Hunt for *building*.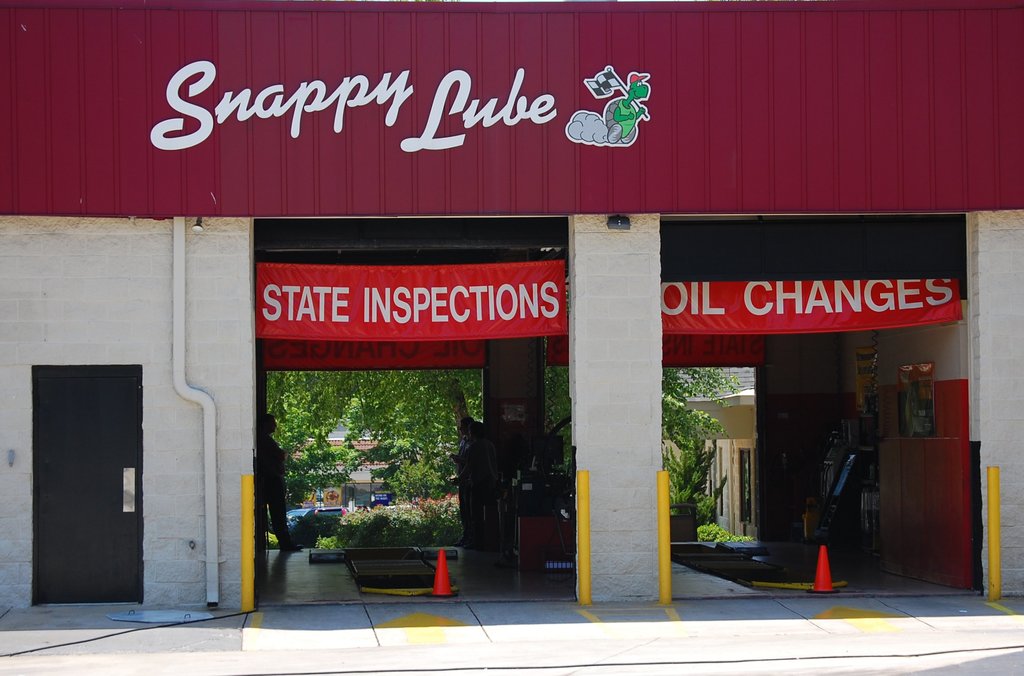
Hunted down at 0/218/255/609.
